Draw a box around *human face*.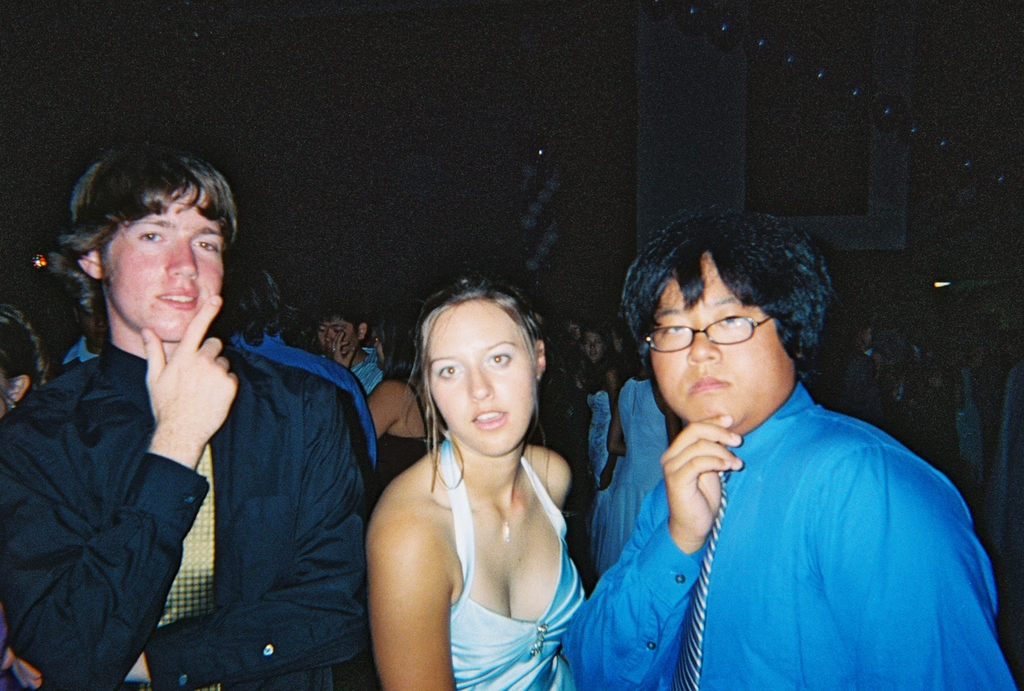
(582, 330, 605, 360).
